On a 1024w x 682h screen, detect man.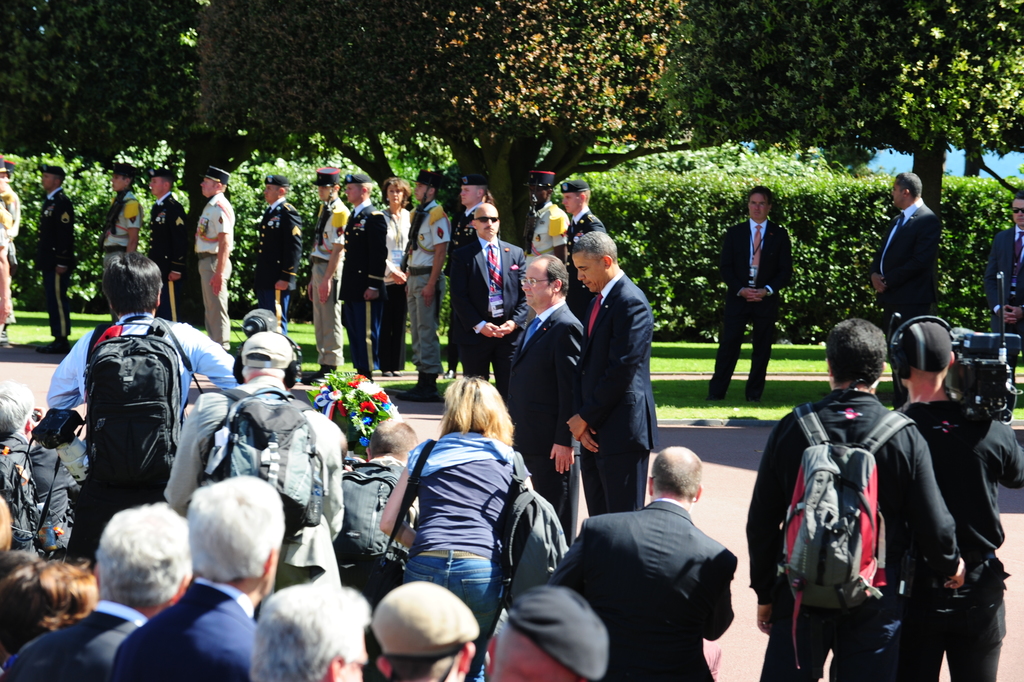
(left=367, top=587, right=481, bottom=681).
